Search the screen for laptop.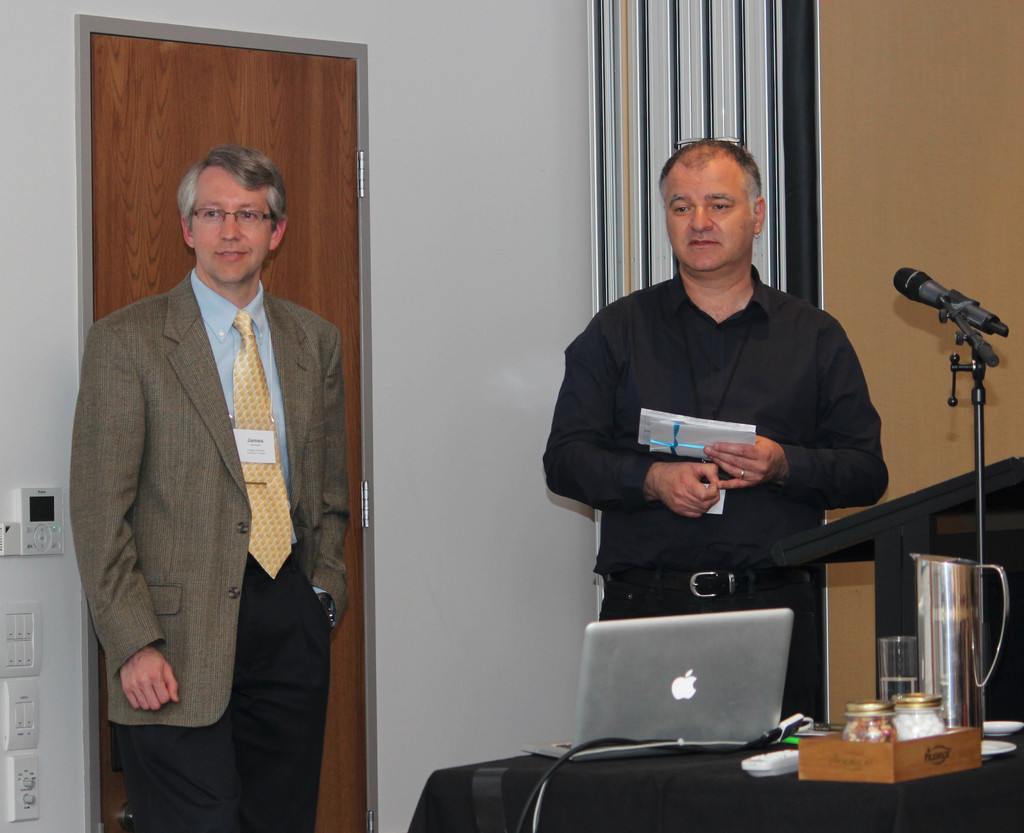
Found at select_region(554, 606, 829, 779).
